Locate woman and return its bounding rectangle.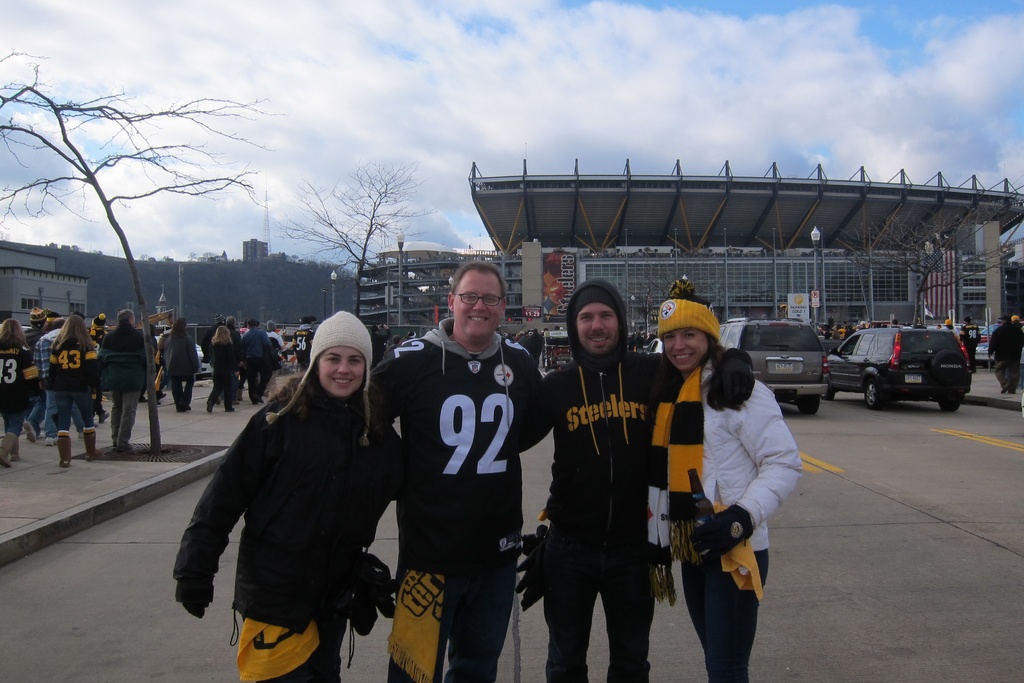
x1=0 y1=319 x2=38 y2=468.
